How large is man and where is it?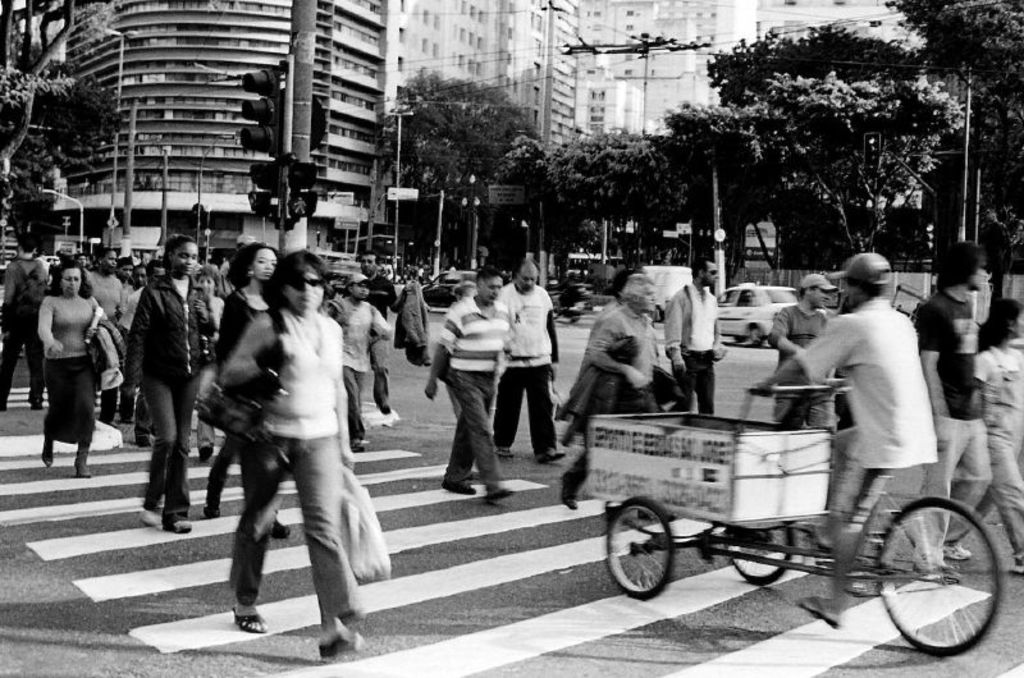
Bounding box: [x1=668, y1=253, x2=722, y2=412].
